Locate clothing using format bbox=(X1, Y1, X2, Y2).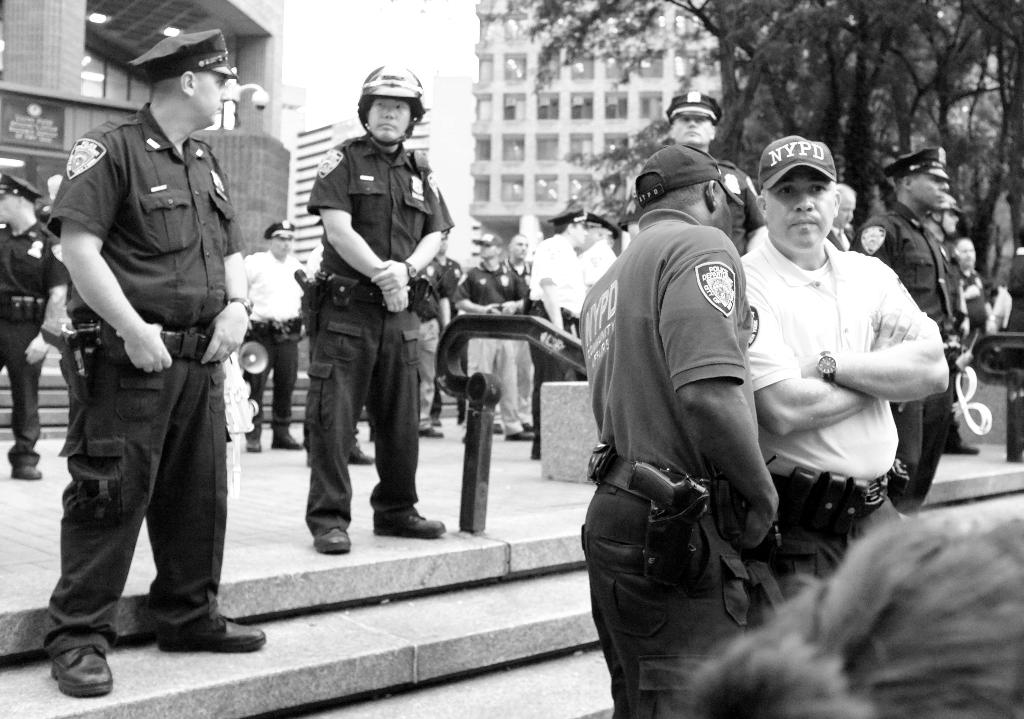
bbox=(954, 262, 981, 340).
